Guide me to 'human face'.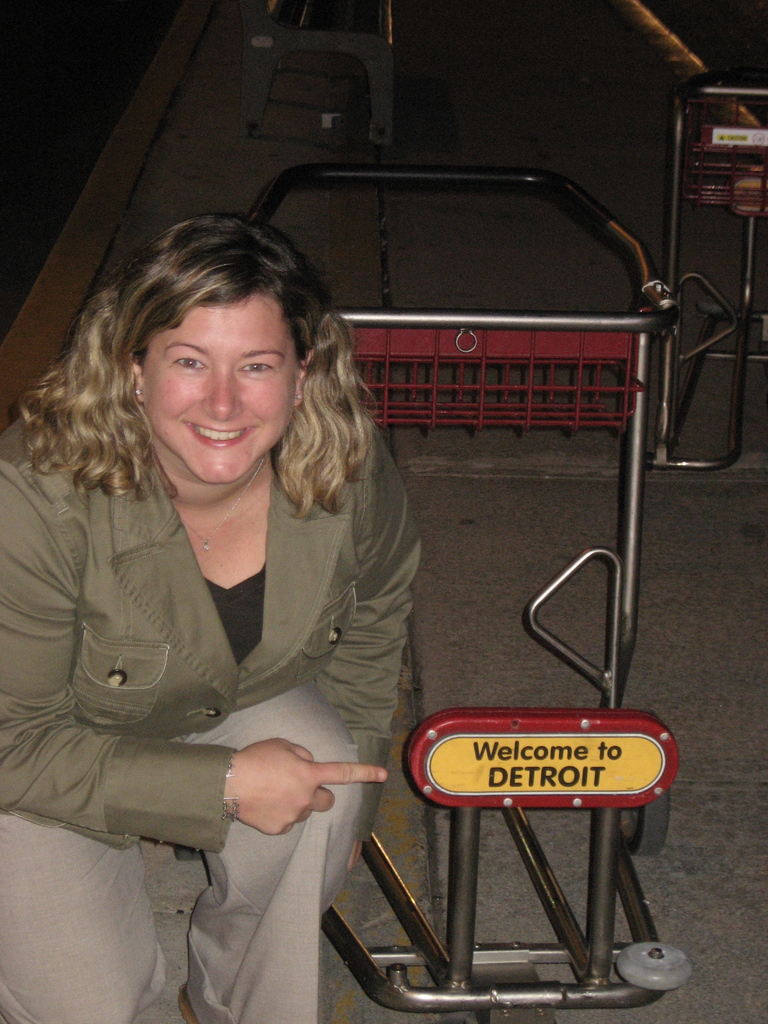
Guidance: locate(145, 293, 295, 488).
